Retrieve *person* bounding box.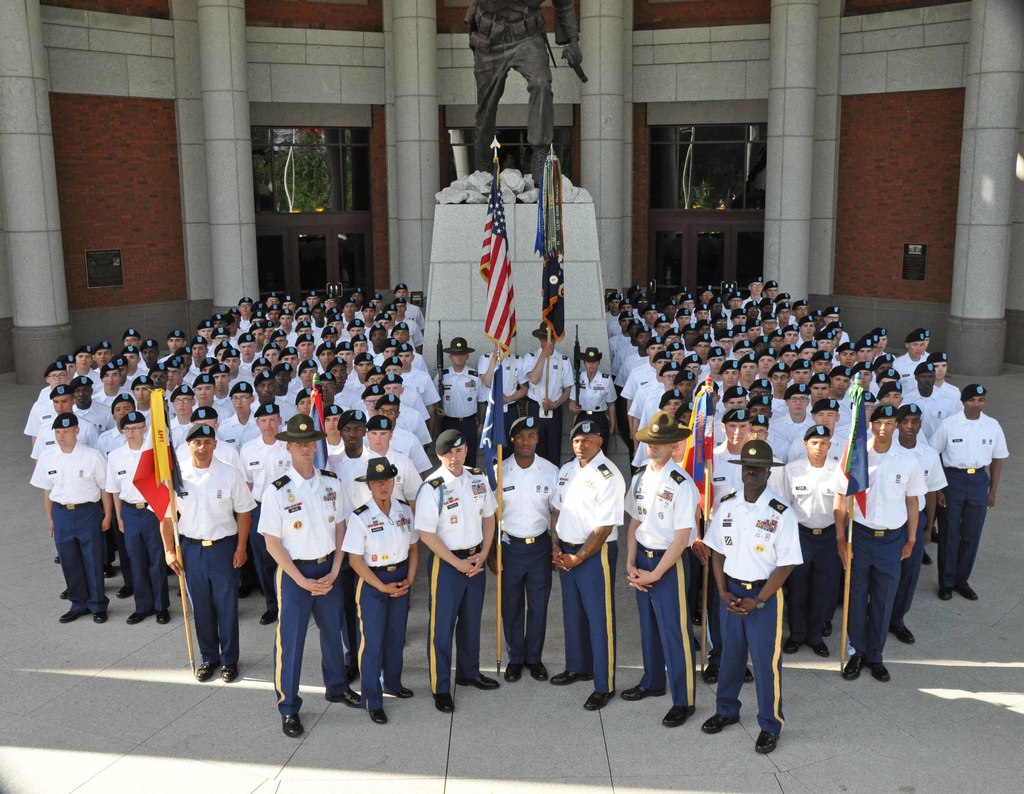
Bounding box: pyautogui.locateOnScreen(676, 405, 696, 430).
